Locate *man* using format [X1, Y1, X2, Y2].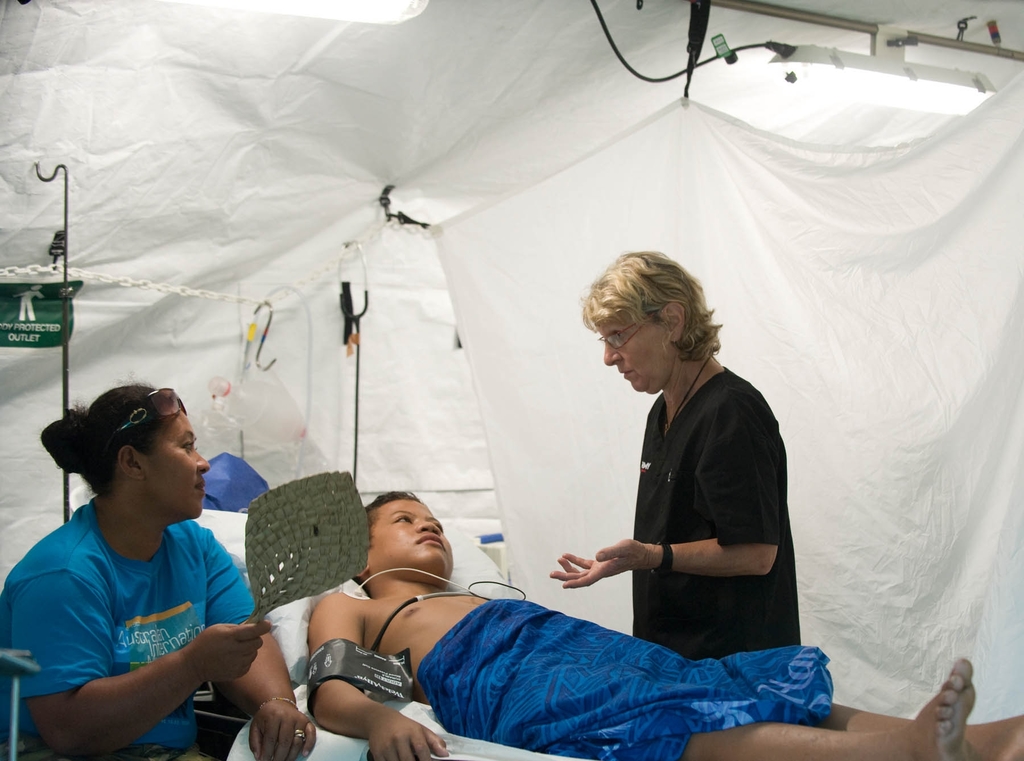
[296, 480, 1023, 760].
